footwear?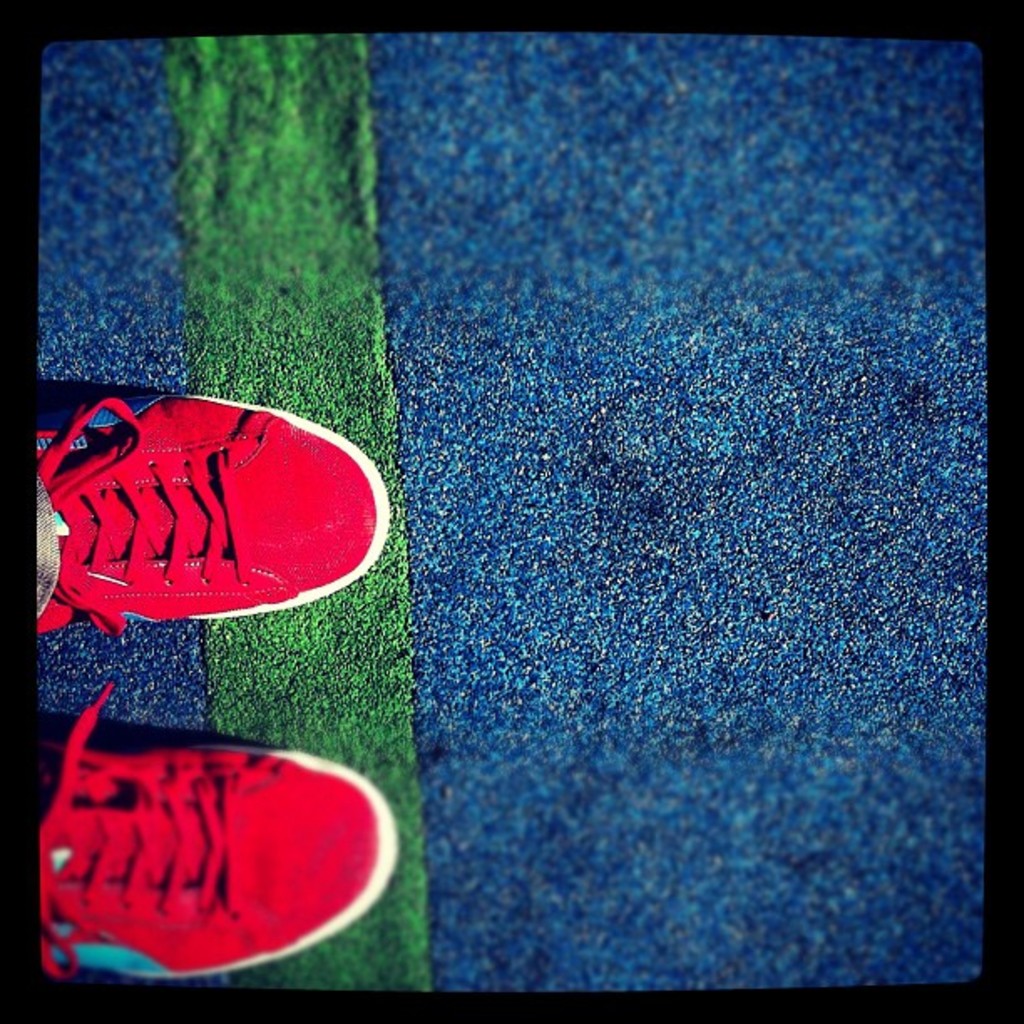
box(7, 387, 398, 659)
